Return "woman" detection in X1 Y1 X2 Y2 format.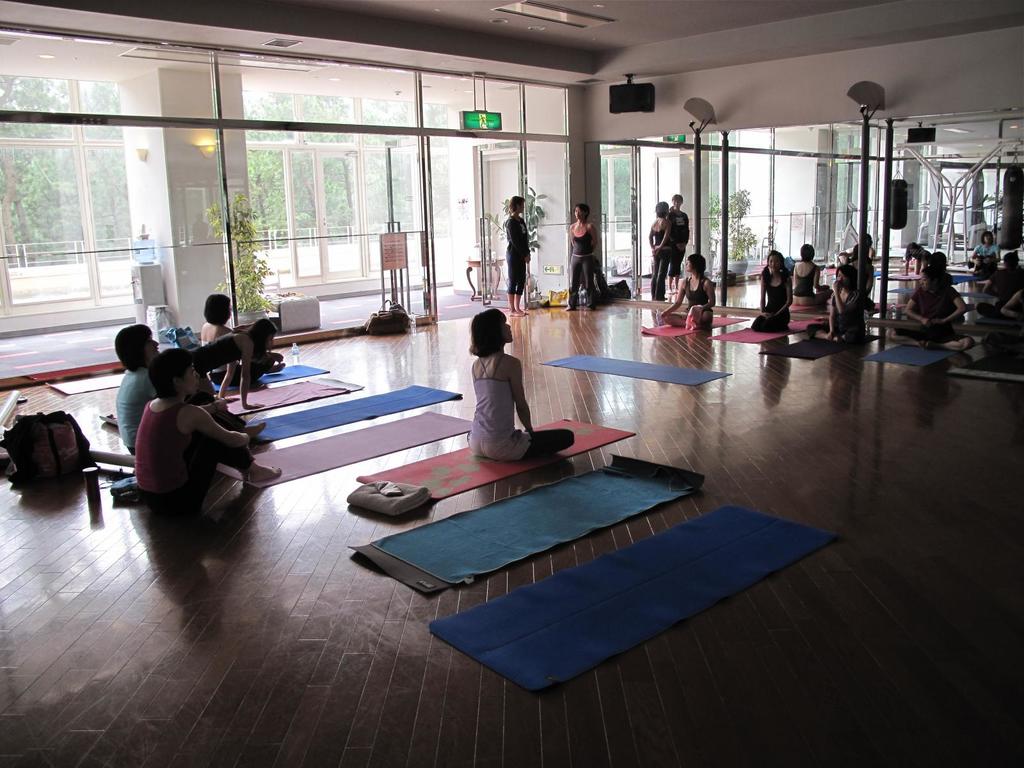
466 307 573 460.
